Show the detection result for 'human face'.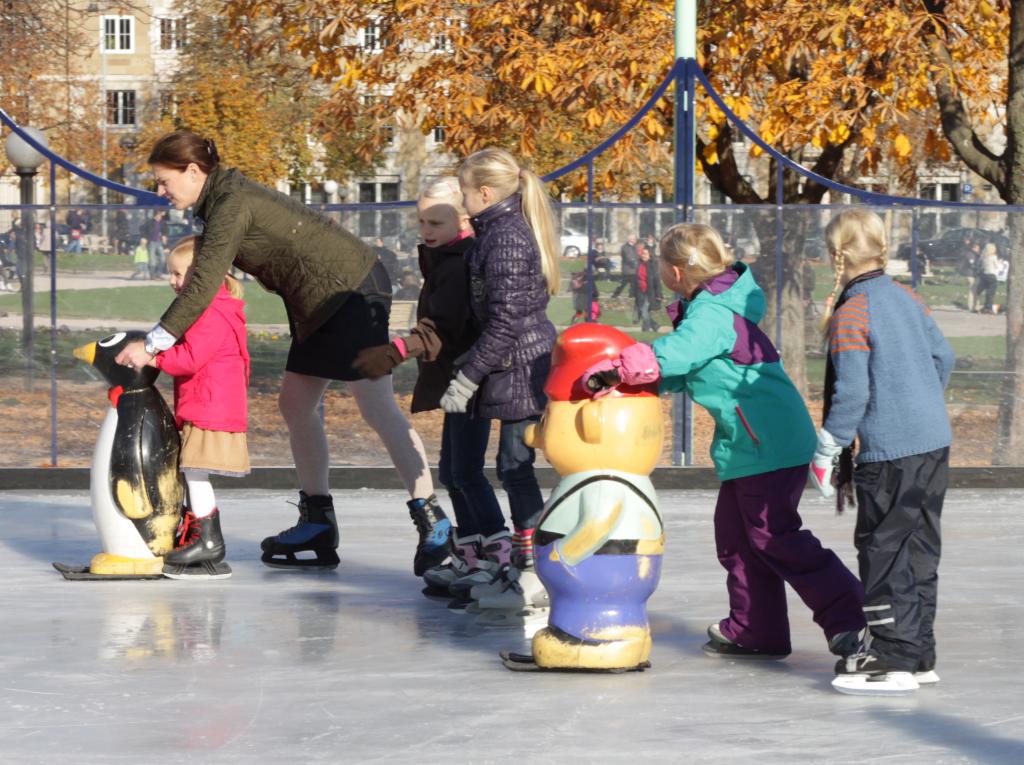
rect(168, 256, 190, 294).
